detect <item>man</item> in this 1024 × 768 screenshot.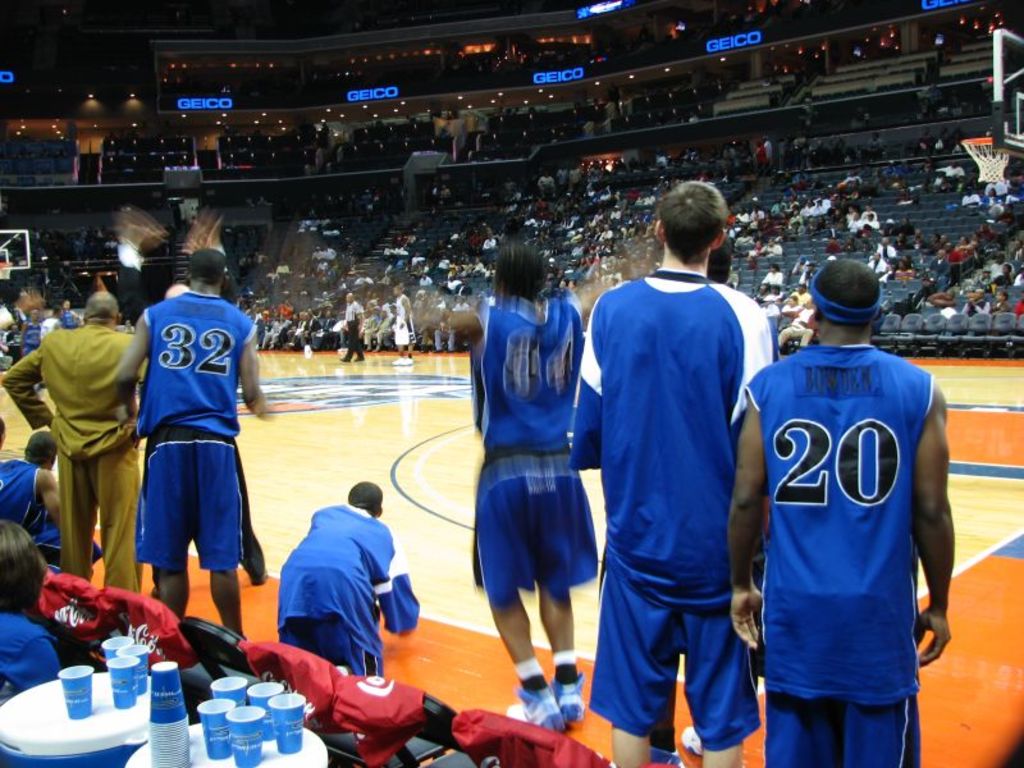
Detection: 278:474:393:684.
